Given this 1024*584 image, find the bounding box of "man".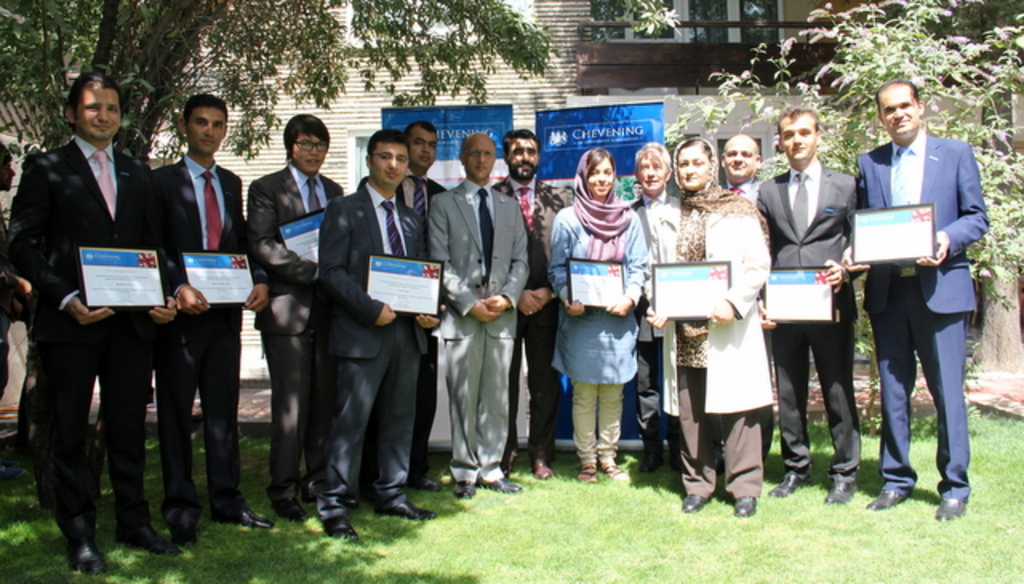
rect(358, 117, 448, 496).
